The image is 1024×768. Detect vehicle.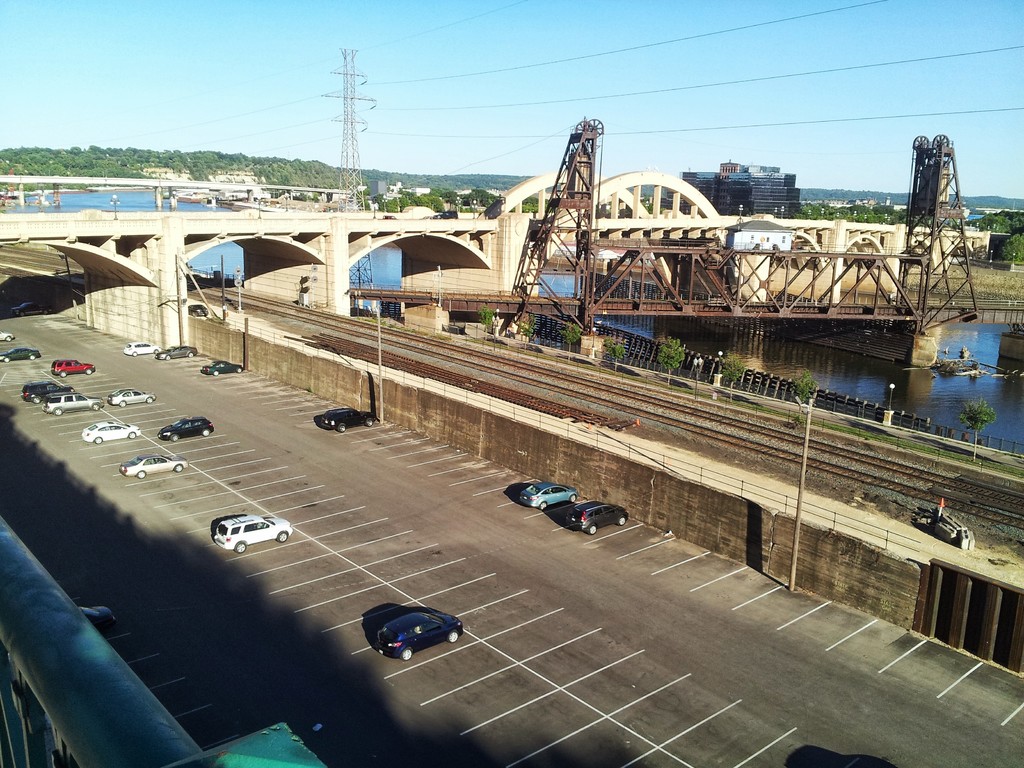
Detection: left=188, top=302, right=207, bottom=316.
